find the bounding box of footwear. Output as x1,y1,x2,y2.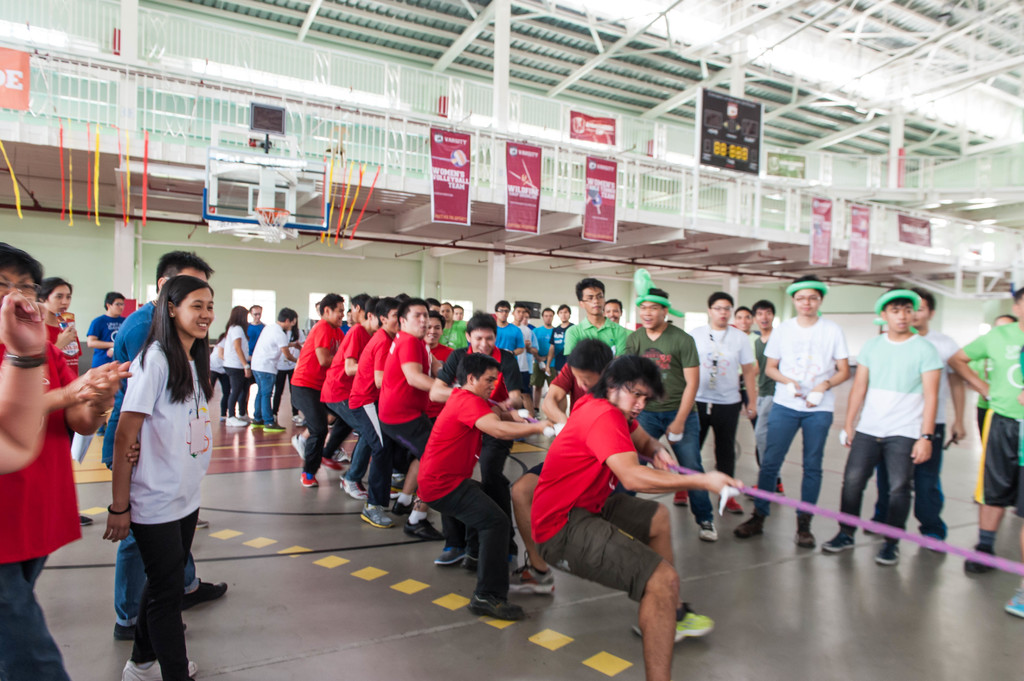
701,520,720,543.
